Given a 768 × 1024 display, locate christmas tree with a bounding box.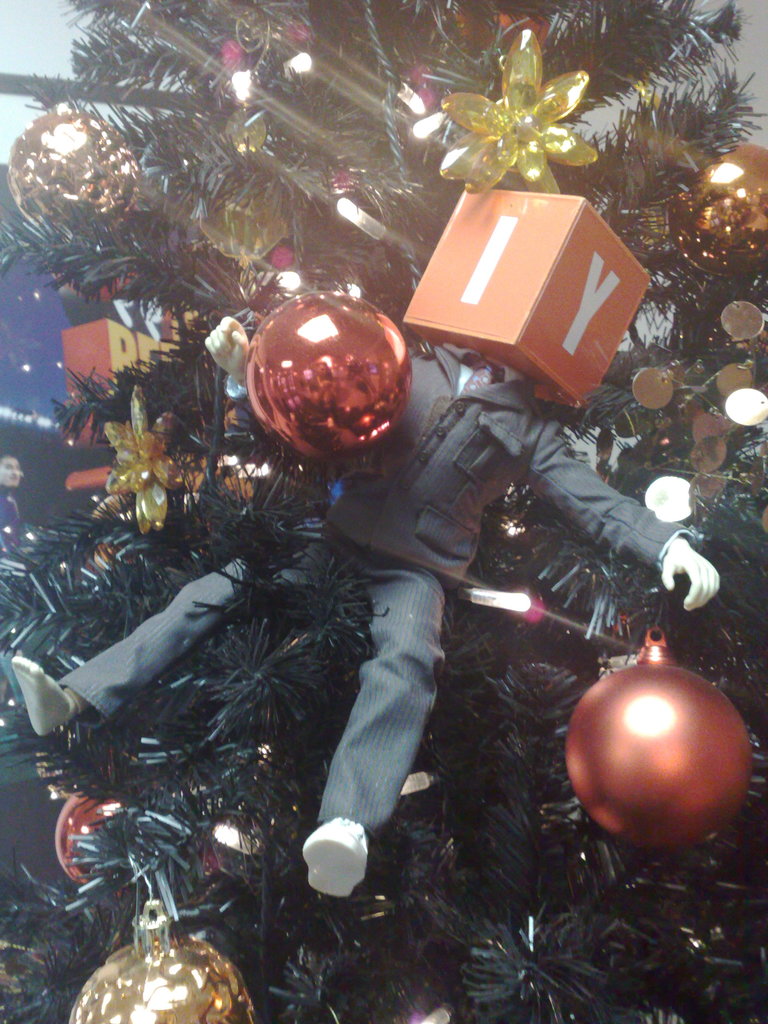
Located: 0,0,767,1023.
